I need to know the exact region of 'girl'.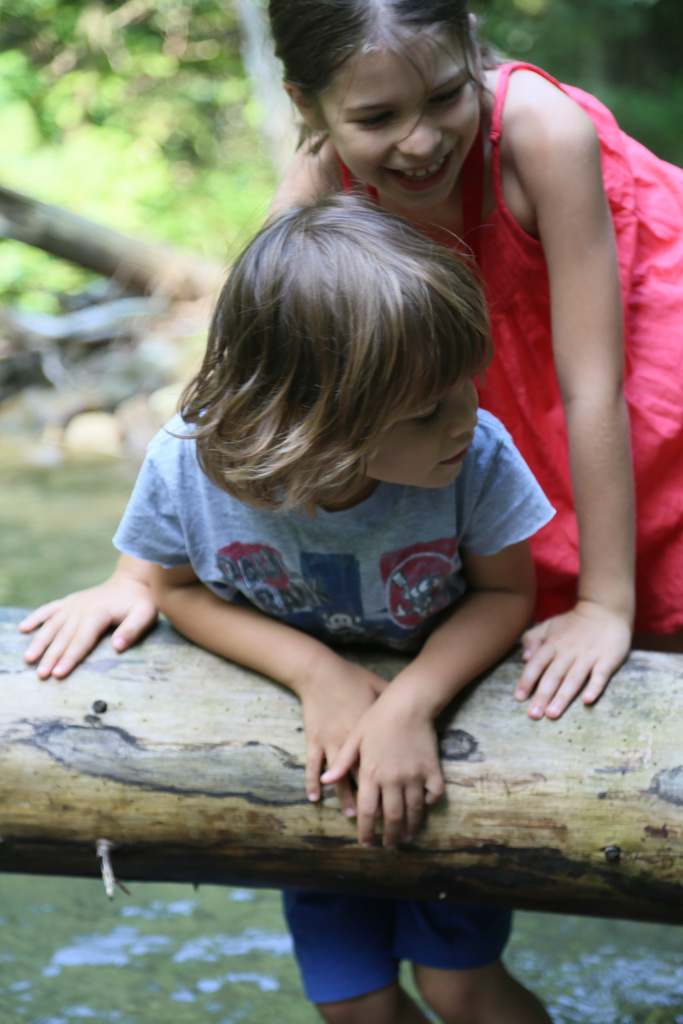
Region: rect(19, 0, 682, 722).
